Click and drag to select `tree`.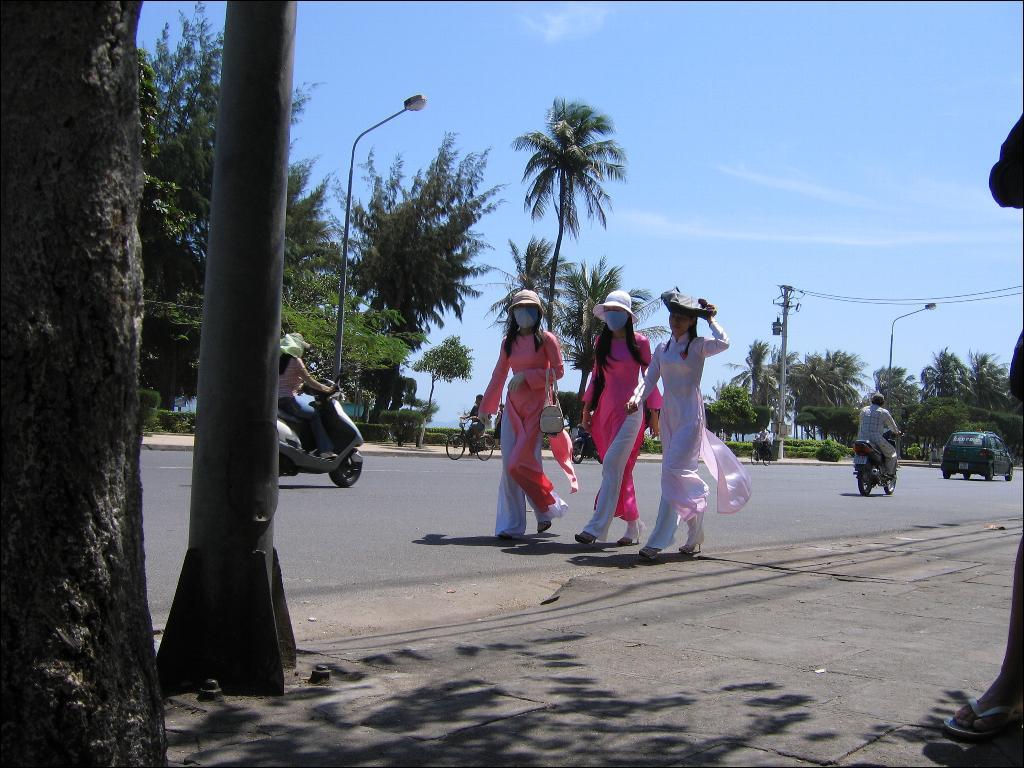
Selection: select_region(901, 385, 981, 463).
